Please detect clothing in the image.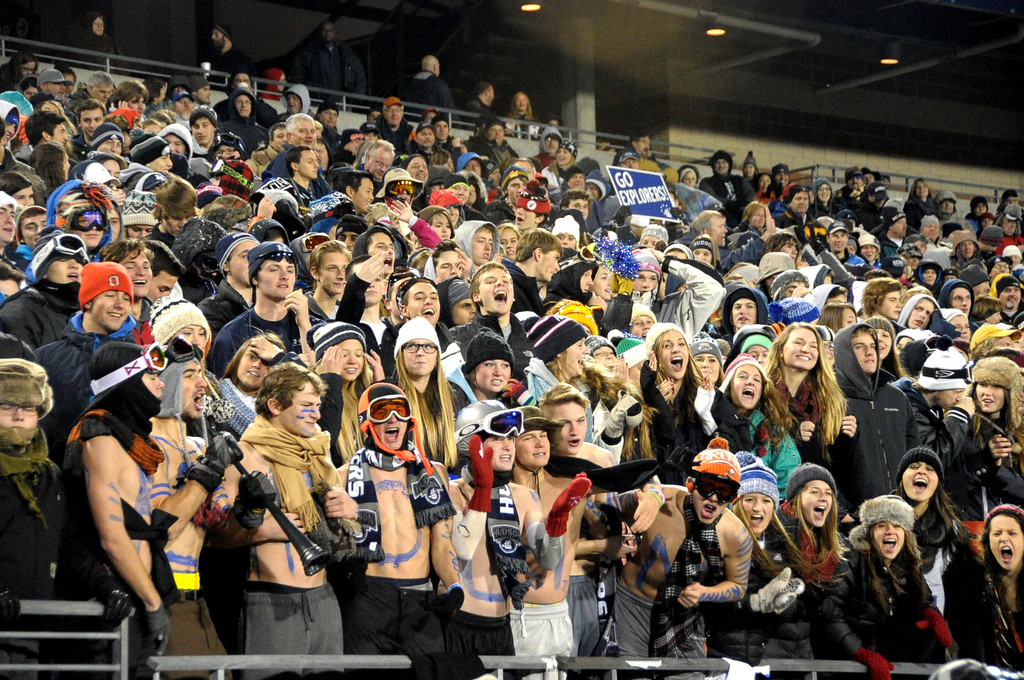
598/571/653/654.
